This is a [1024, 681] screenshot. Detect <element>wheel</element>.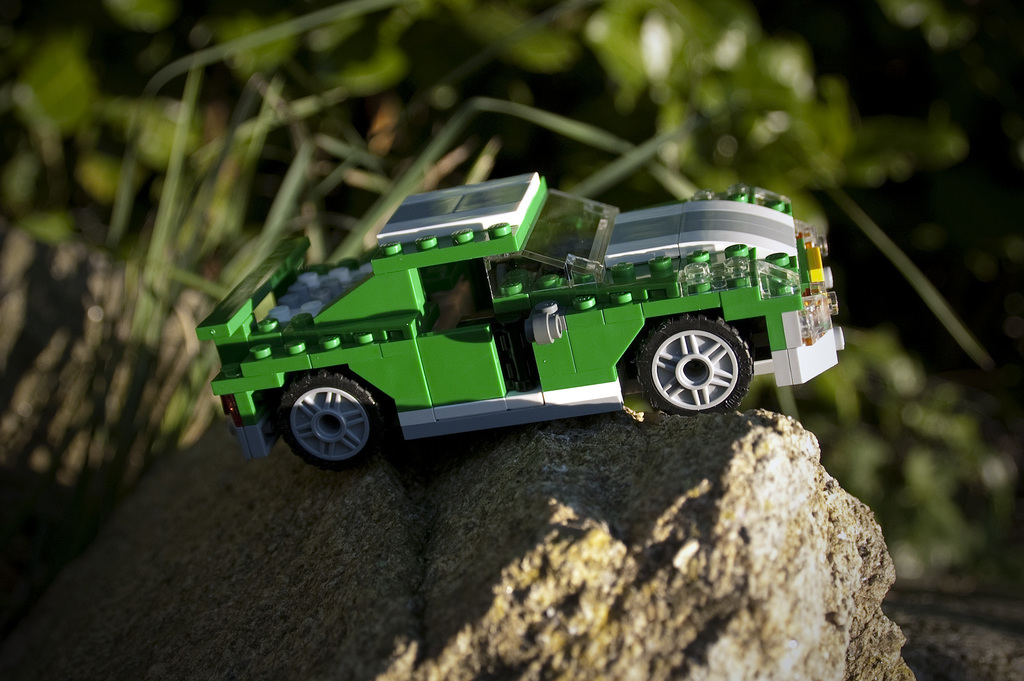
pyautogui.locateOnScreen(624, 313, 747, 411).
